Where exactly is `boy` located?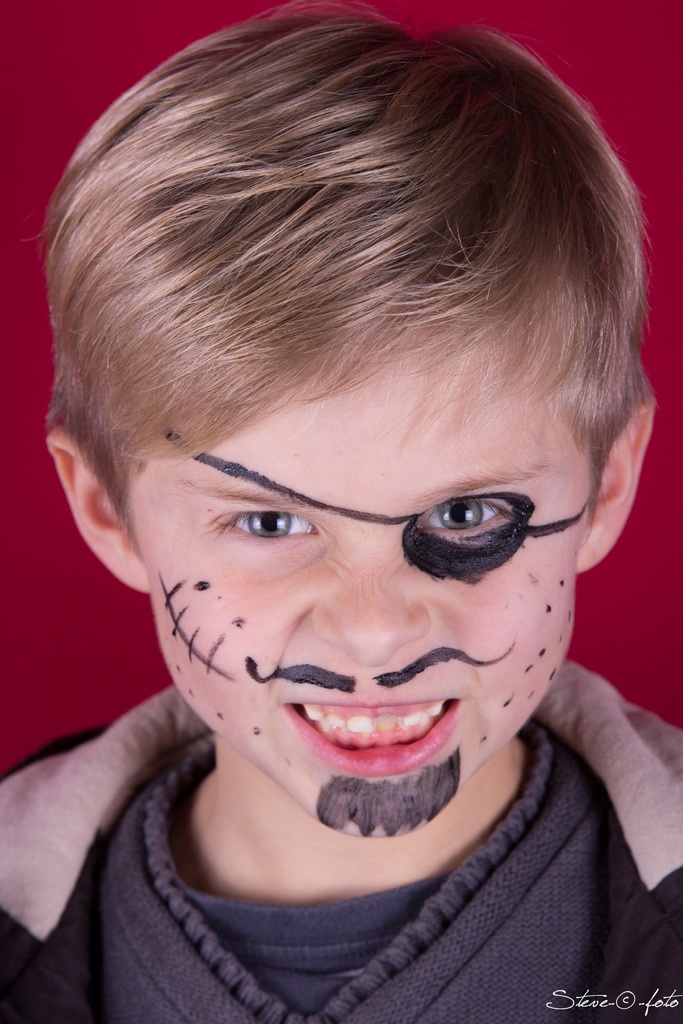
Its bounding box is l=7, t=20, r=682, b=1023.
